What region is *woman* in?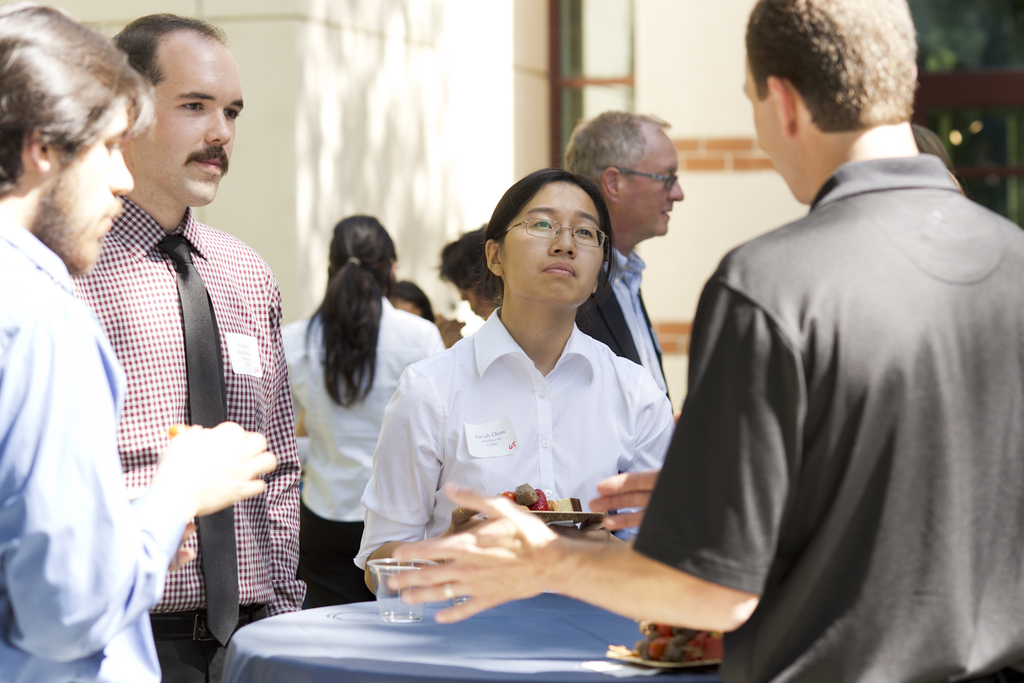
<bbox>295, 211, 442, 605</bbox>.
